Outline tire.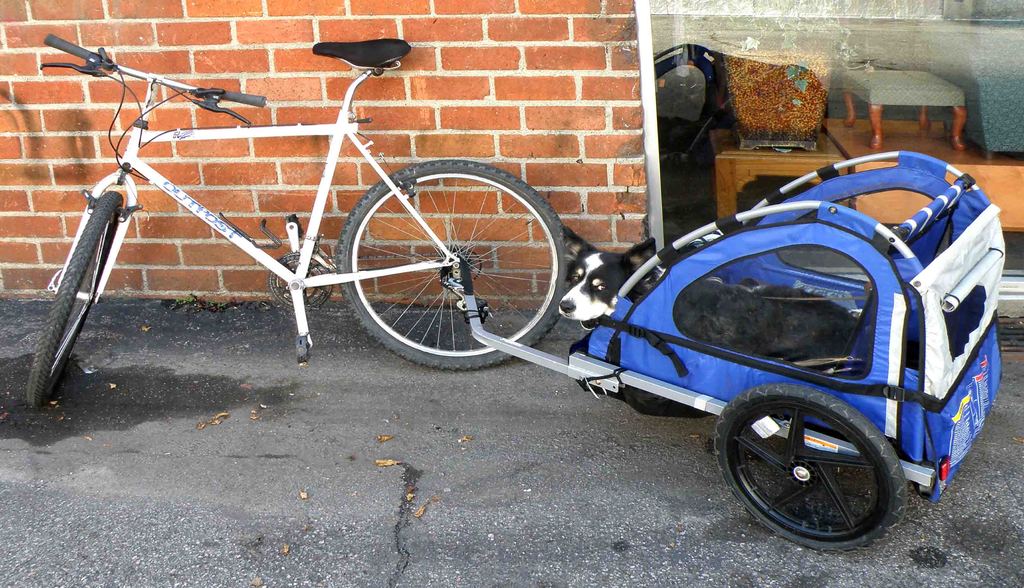
Outline: 335 163 564 372.
